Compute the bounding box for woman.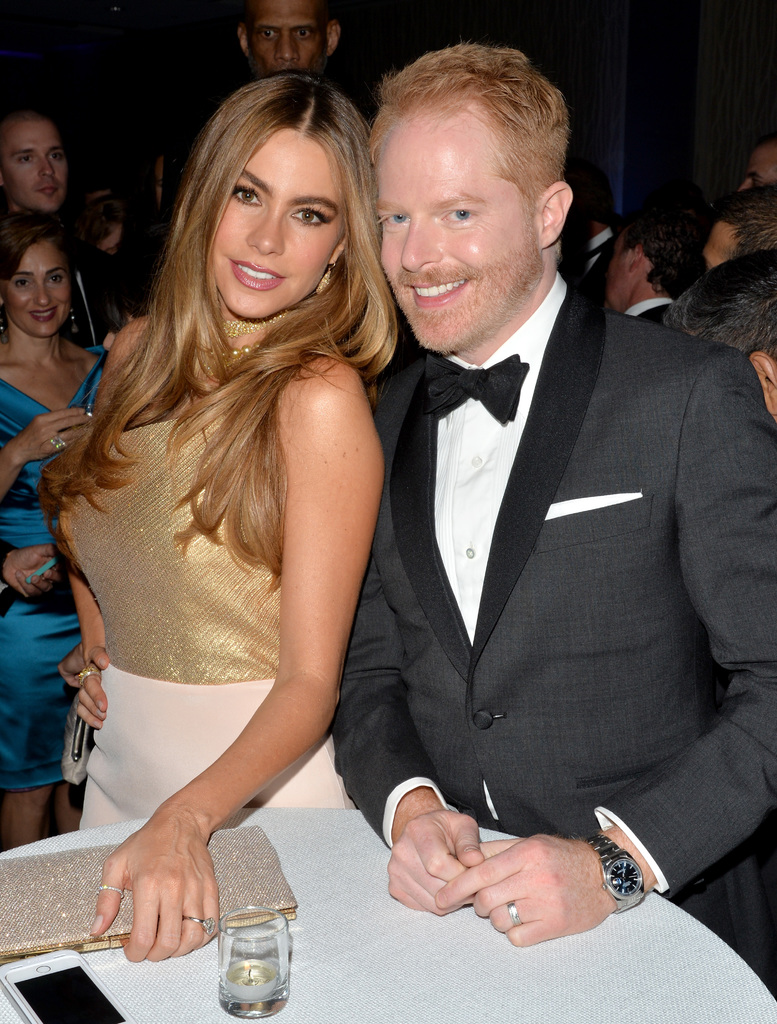
(left=0, top=205, right=124, bottom=854).
